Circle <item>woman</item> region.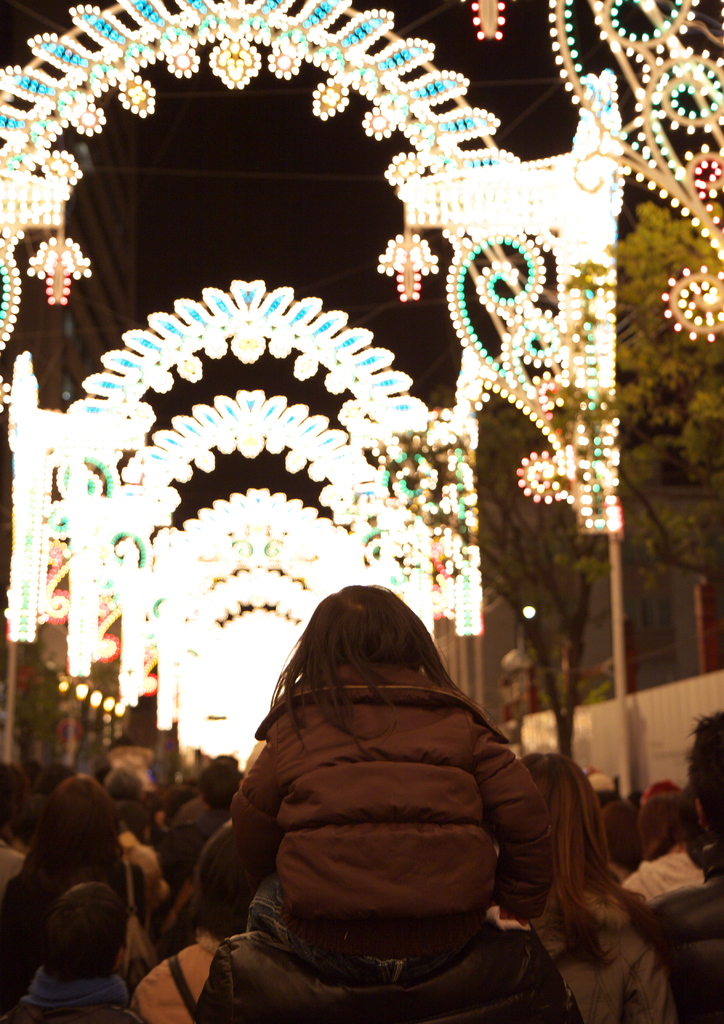
Region: x1=0, y1=770, x2=155, y2=996.
